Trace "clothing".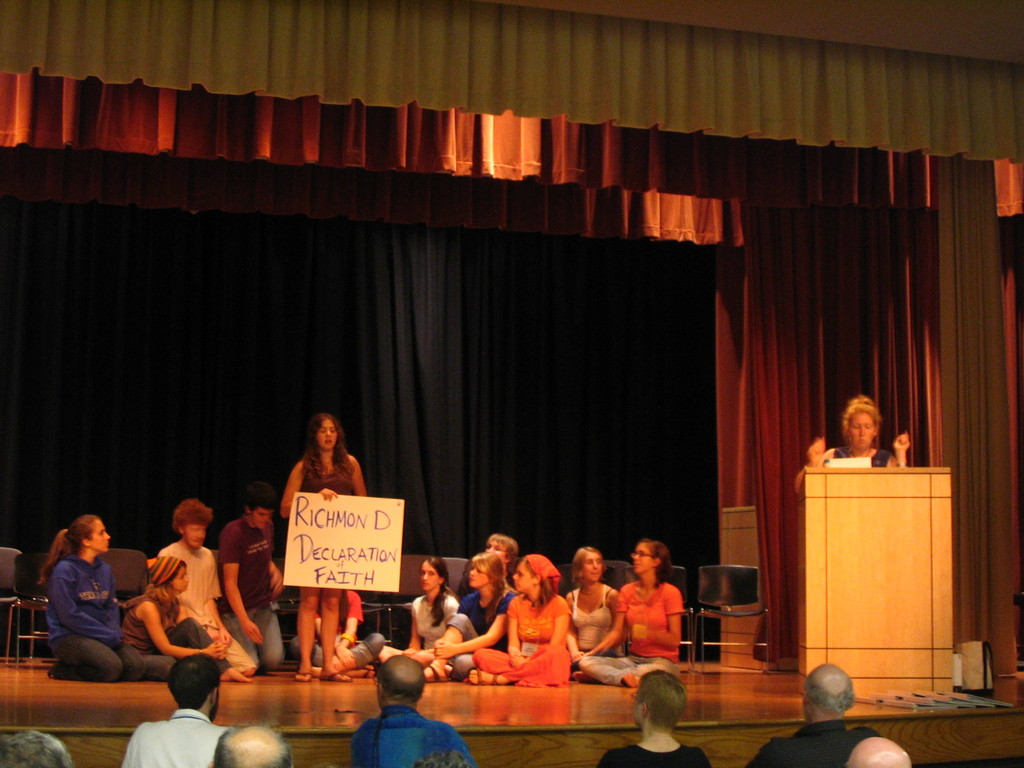
Traced to select_region(456, 577, 592, 679).
